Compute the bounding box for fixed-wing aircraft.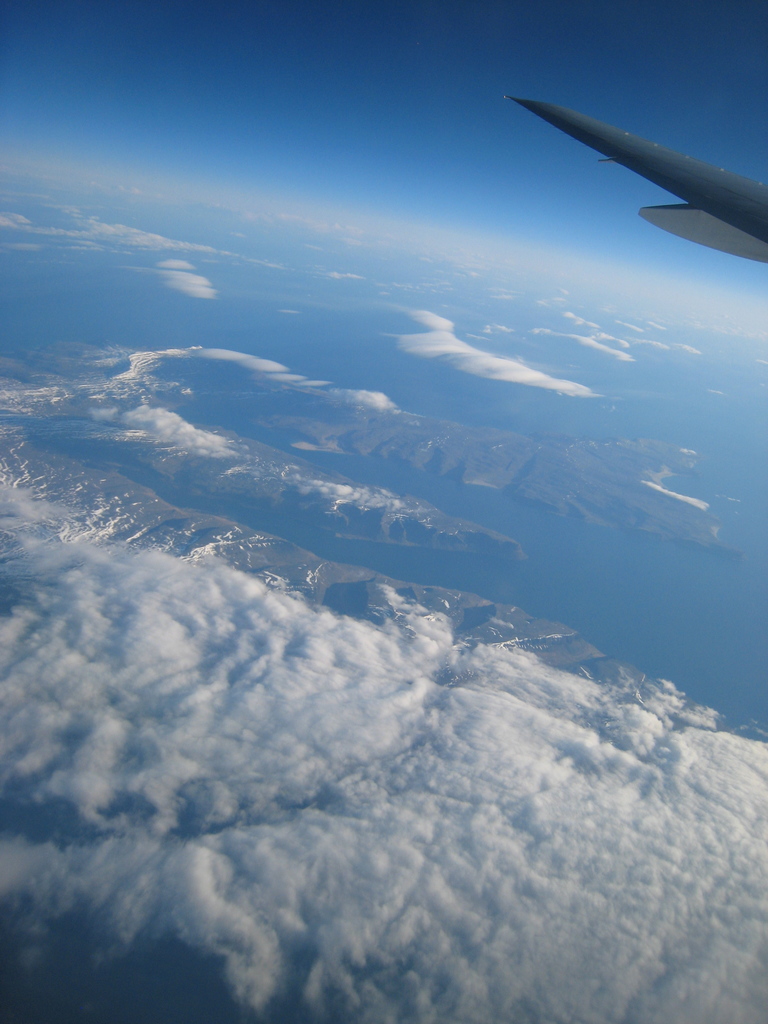
x1=505, y1=96, x2=767, y2=265.
